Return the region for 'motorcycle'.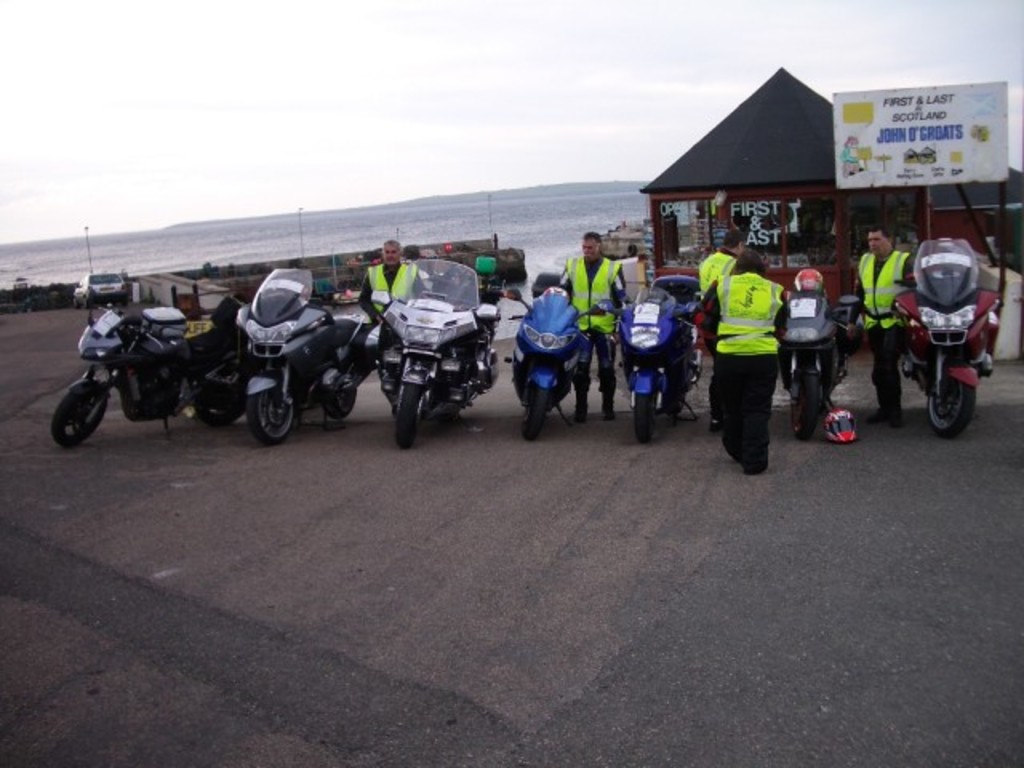
[x1=589, y1=262, x2=706, y2=450].
